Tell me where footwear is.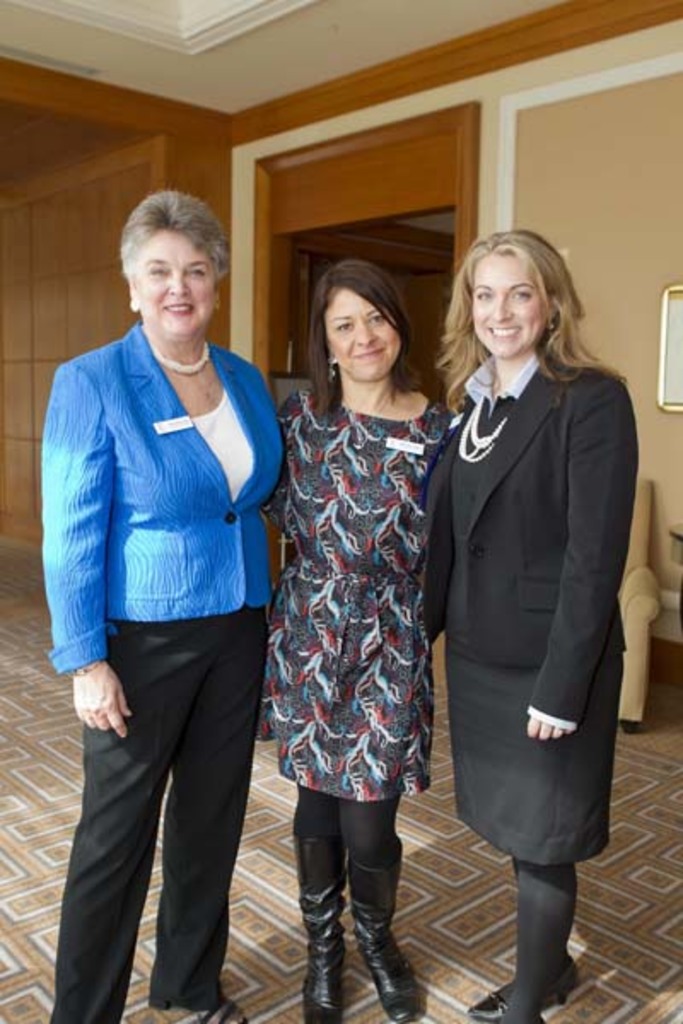
footwear is at (473,949,584,1017).
